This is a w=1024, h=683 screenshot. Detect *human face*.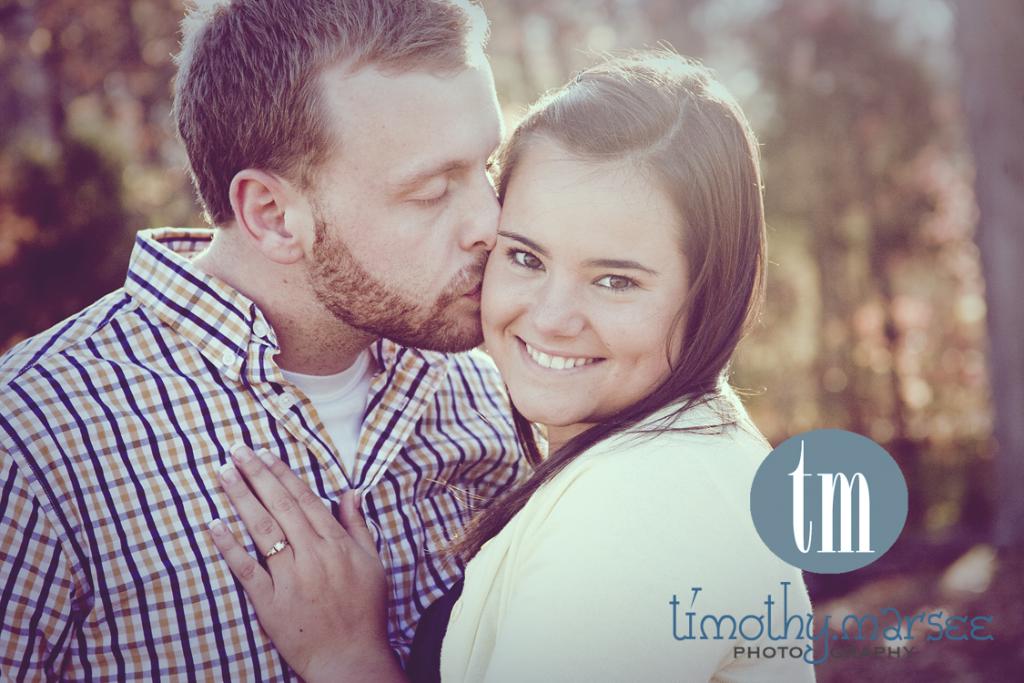
locate(283, 48, 505, 355).
